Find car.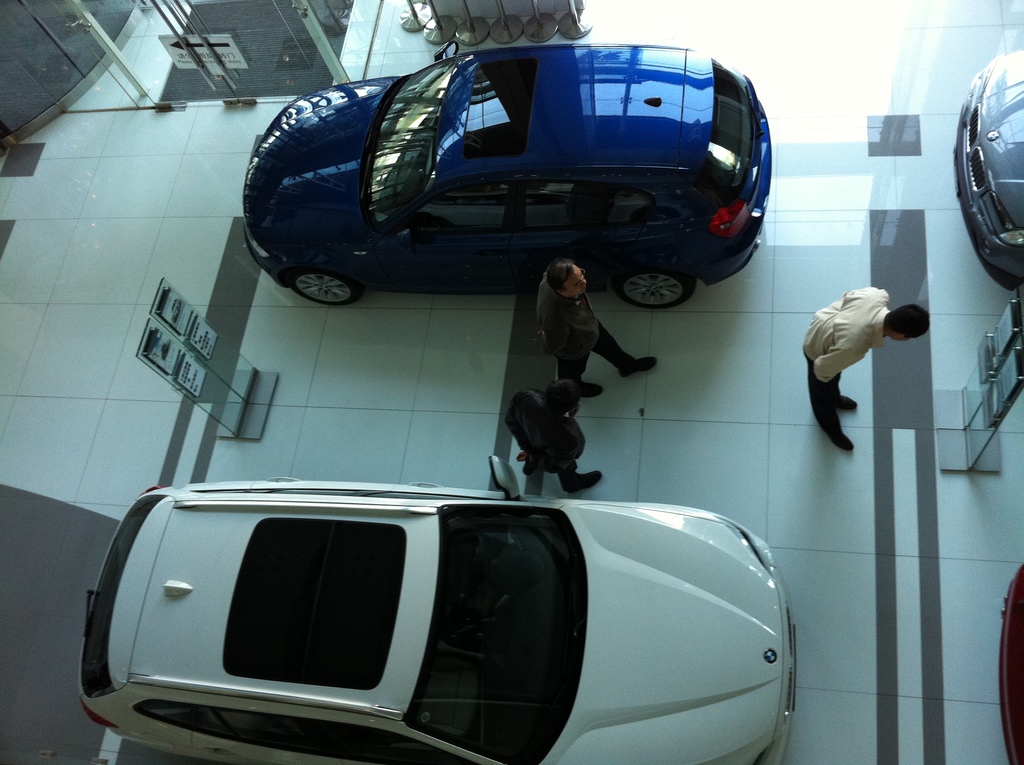
[76, 474, 794, 764].
